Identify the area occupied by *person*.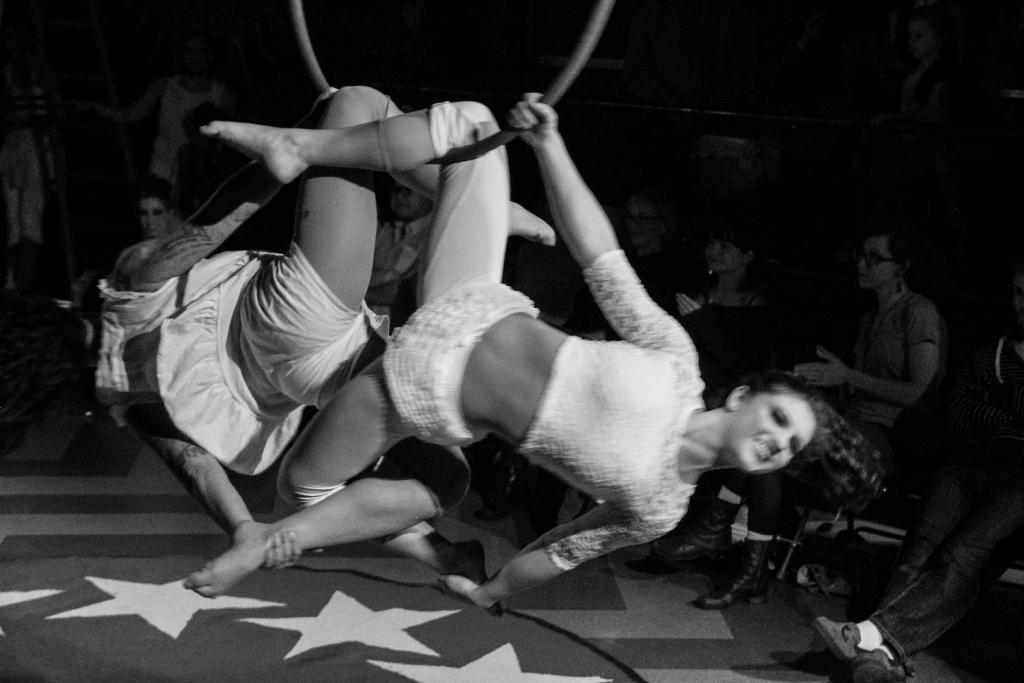
Area: locate(689, 226, 945, 611).
